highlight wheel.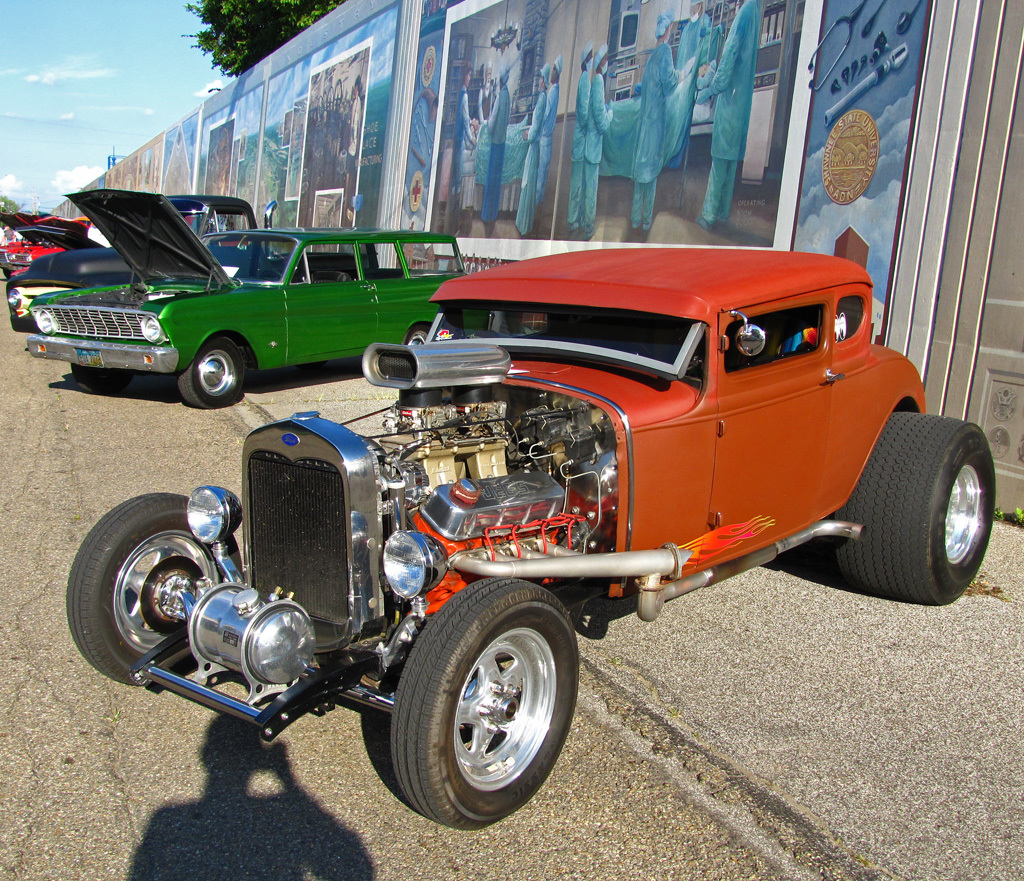
Highlighted region: 71,364,136,396.
